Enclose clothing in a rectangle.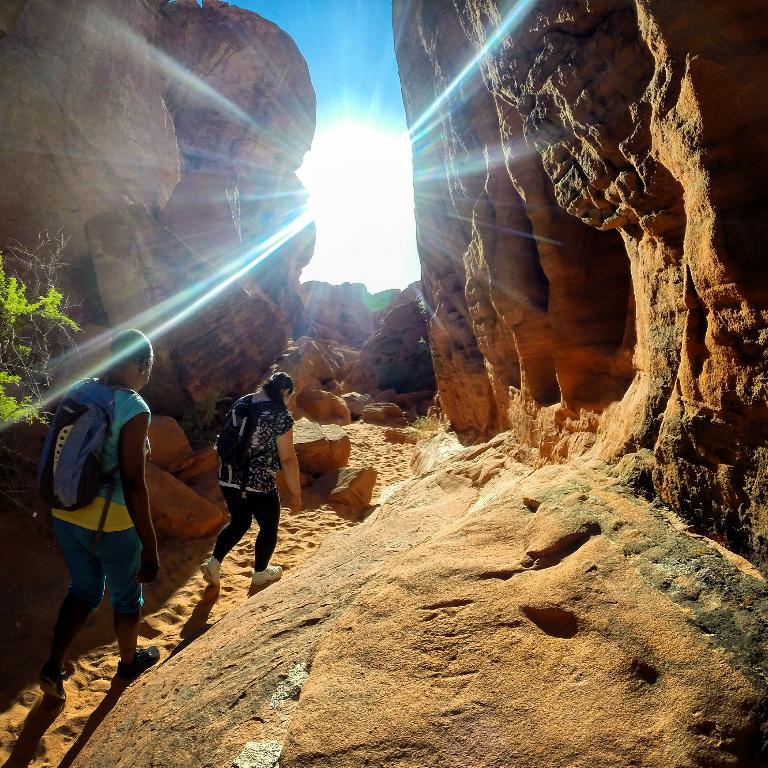
pyautogui.locateOnScreen(216, 387, 294, 574).
